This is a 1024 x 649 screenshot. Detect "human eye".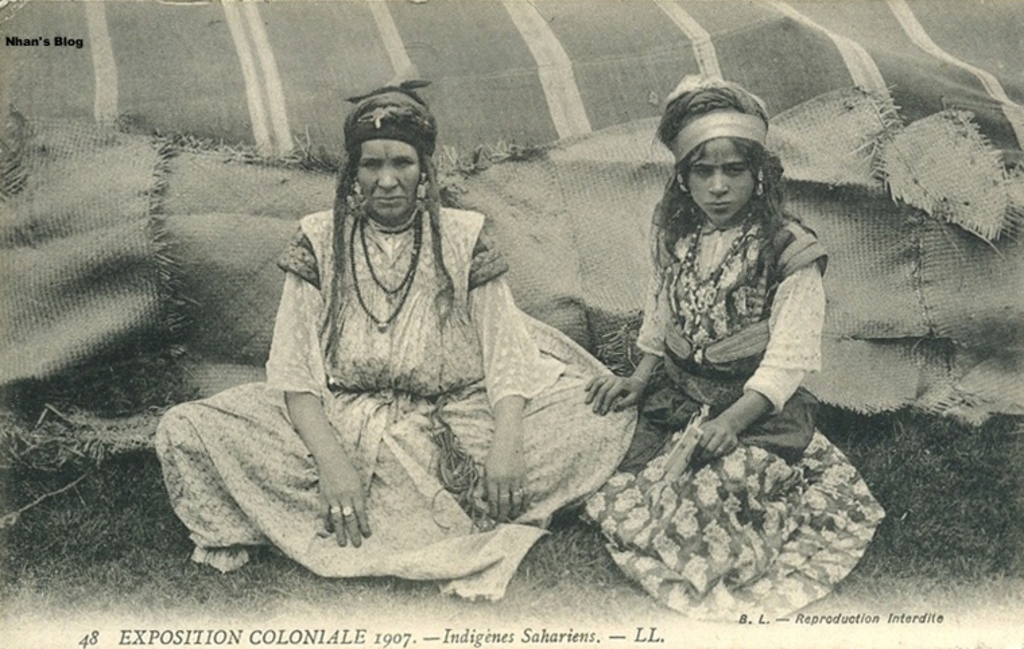
{"left": 697, "top": 171, "right": 714, "bottom": 179}.
